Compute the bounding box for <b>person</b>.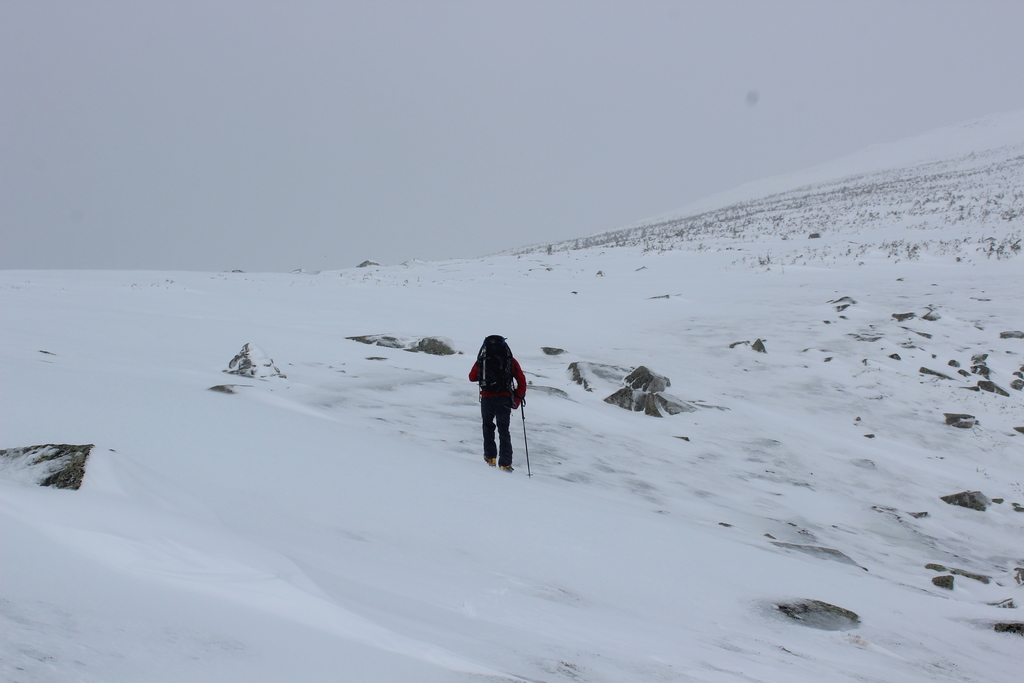
x1=472 y1=333 x2=531 y2=477.
